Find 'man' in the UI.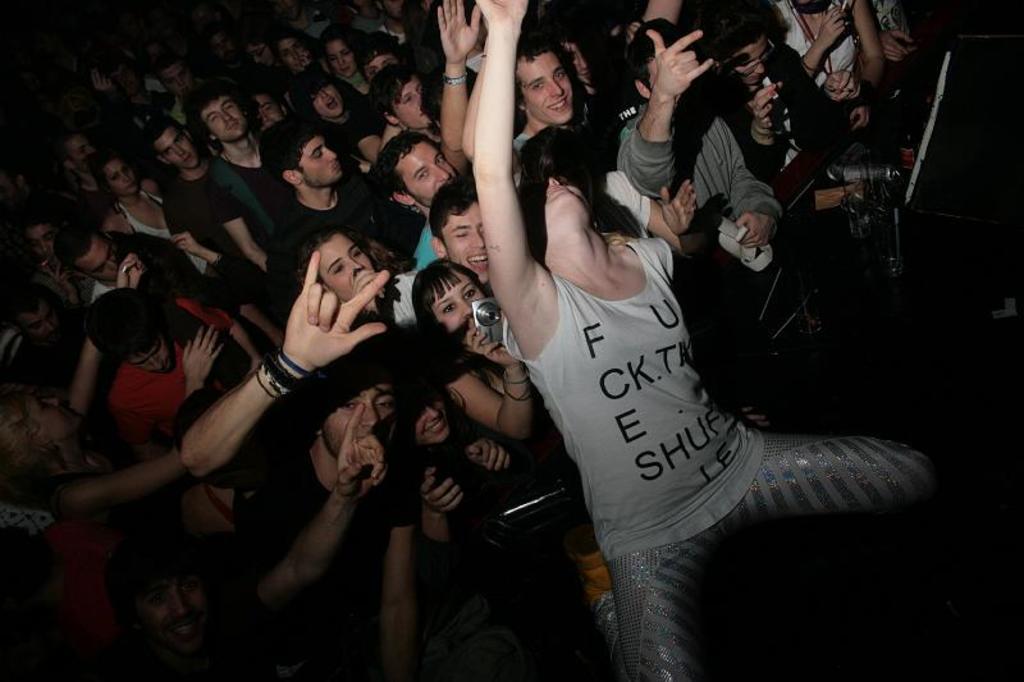
UI element at {"left": 166, "top": 52, "right": 219, "bottom": 128}.
